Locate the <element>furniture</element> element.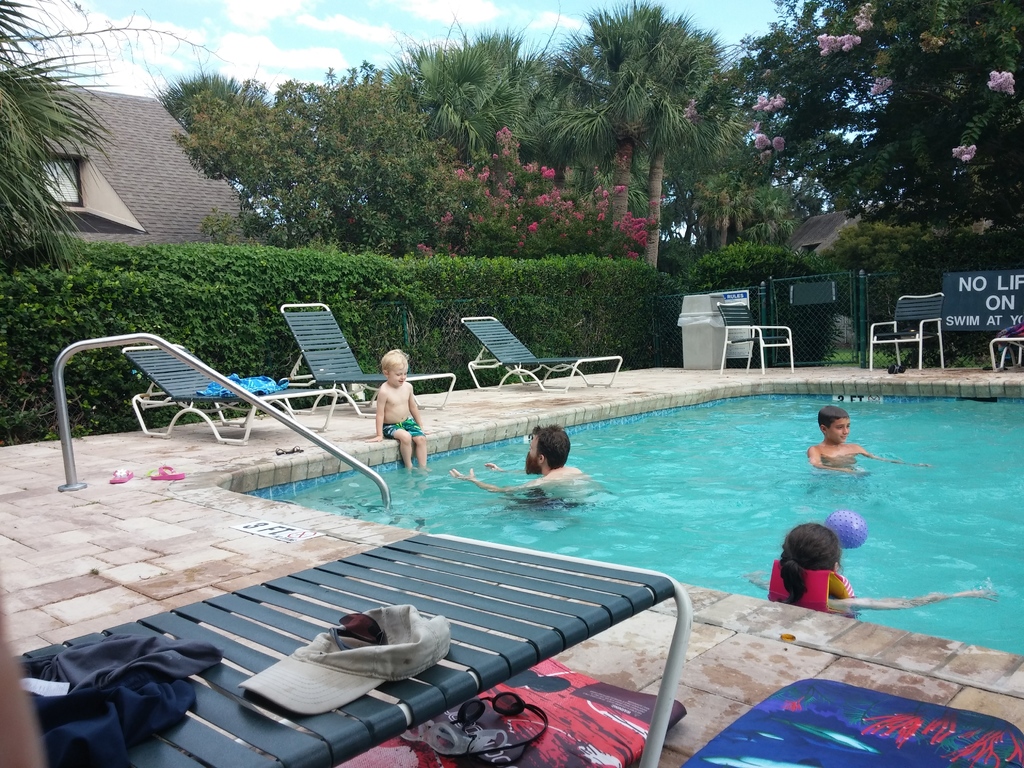
Element bbox: bbox=[12, 531, 694, 767].
